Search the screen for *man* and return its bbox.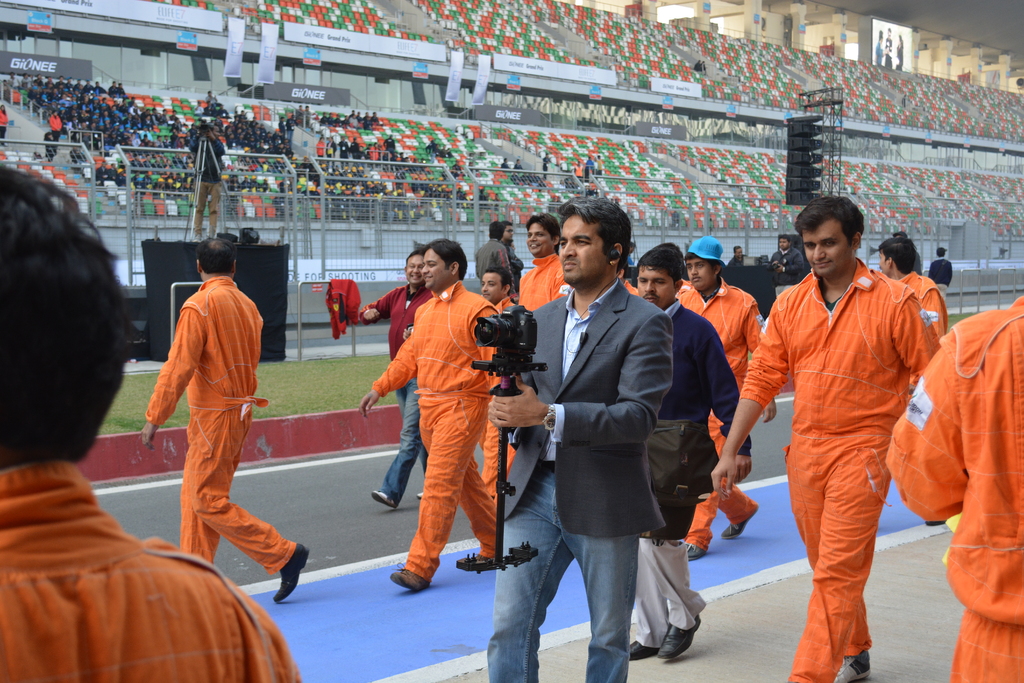
Found: (707, 188, 945, 682).
